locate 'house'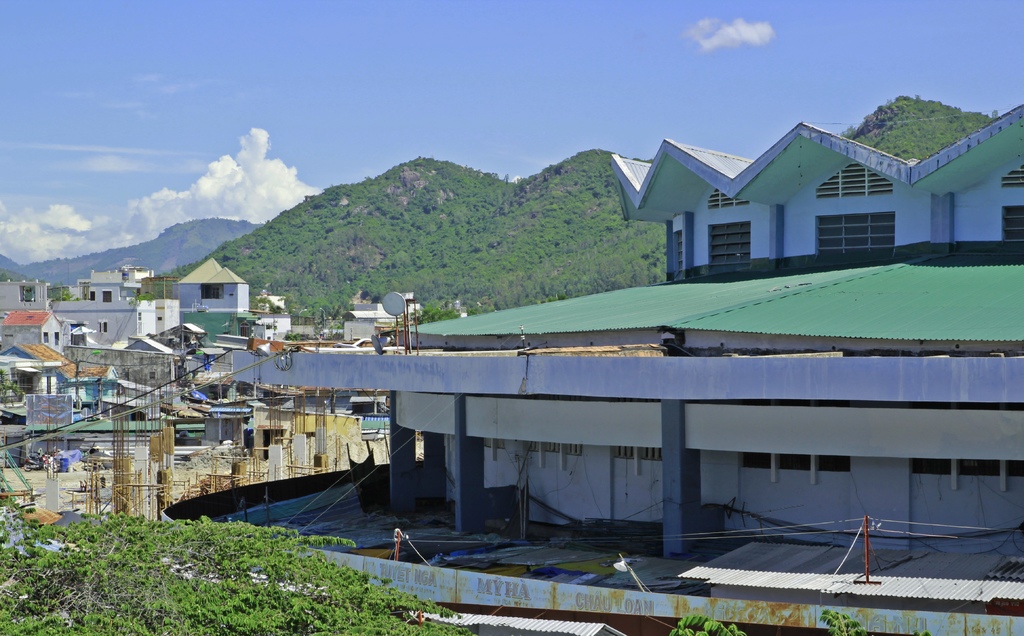
BBox(68, 301, 150, 346)
